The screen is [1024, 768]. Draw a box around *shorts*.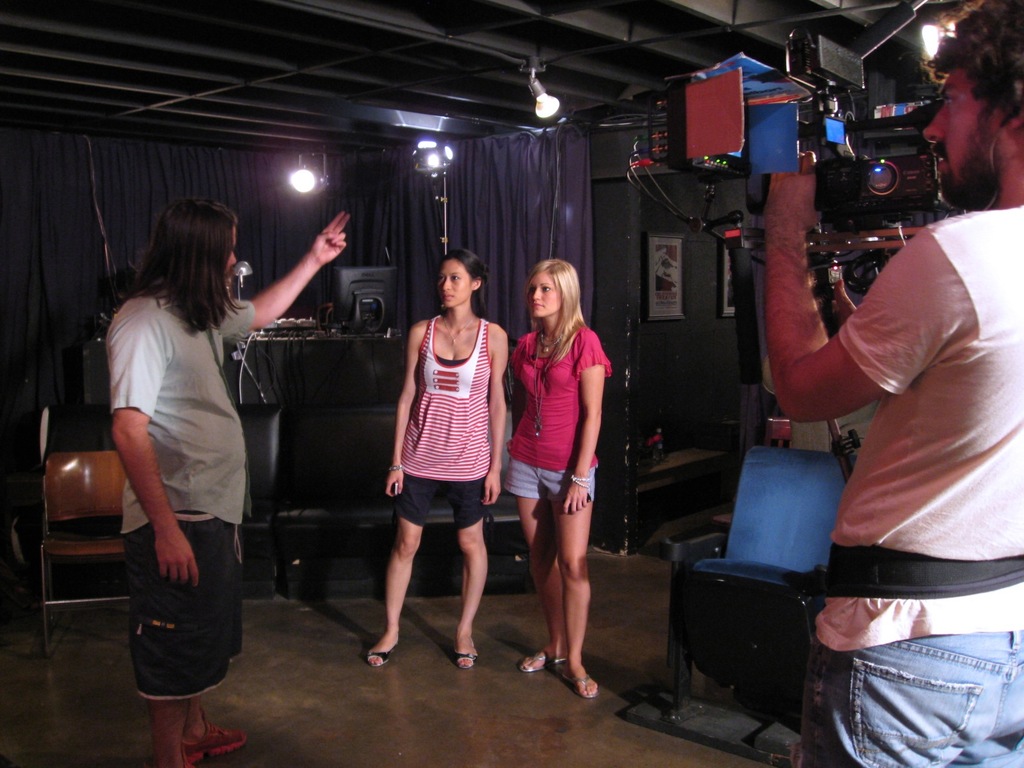
492/454/593/500.
